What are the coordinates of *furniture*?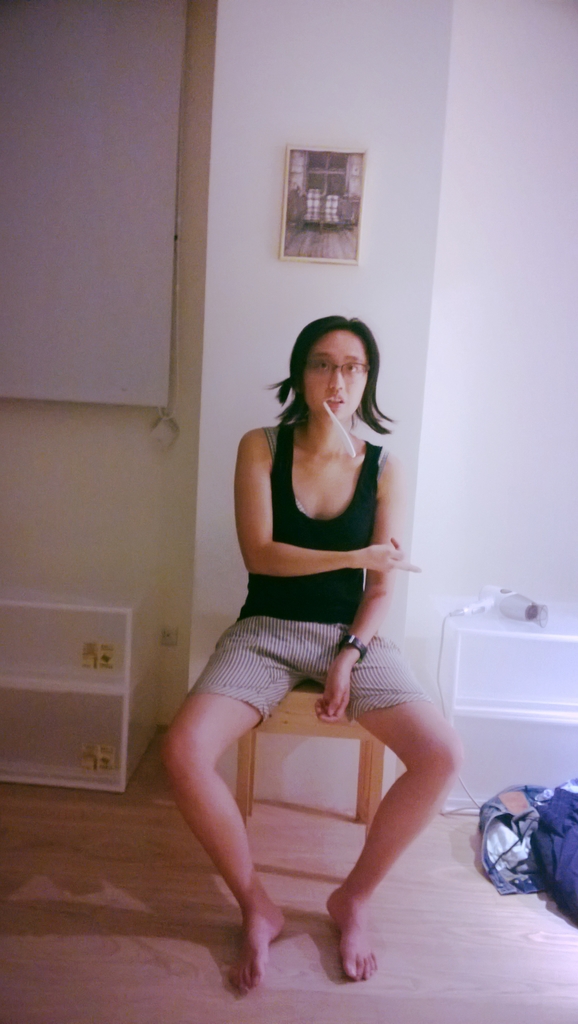
BBox(234, 680, 387, 822).
